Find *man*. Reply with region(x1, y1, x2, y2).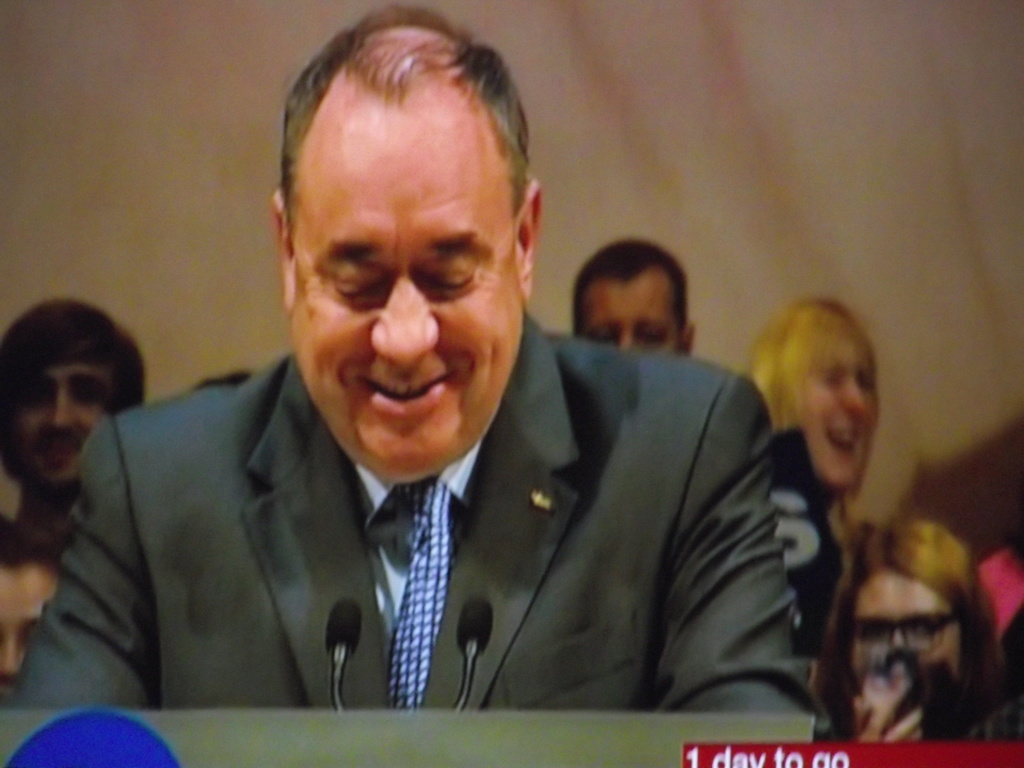
region(0, 296, 160, 657).
